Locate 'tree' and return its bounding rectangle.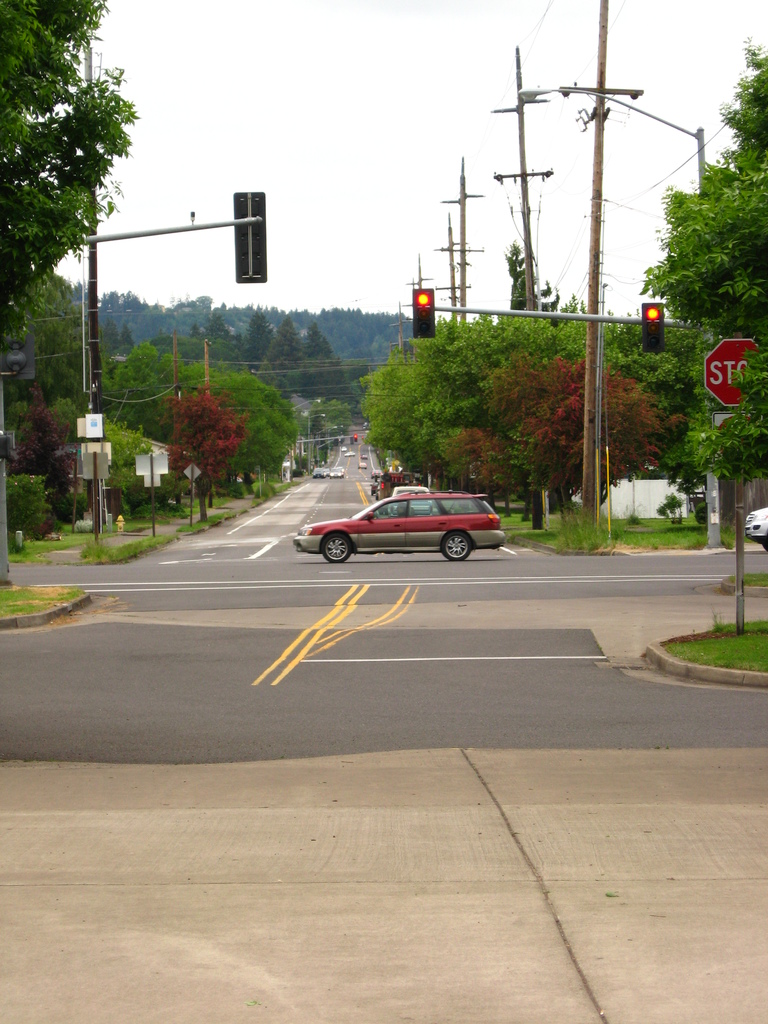
select_region(210, 358, 291, 489).
